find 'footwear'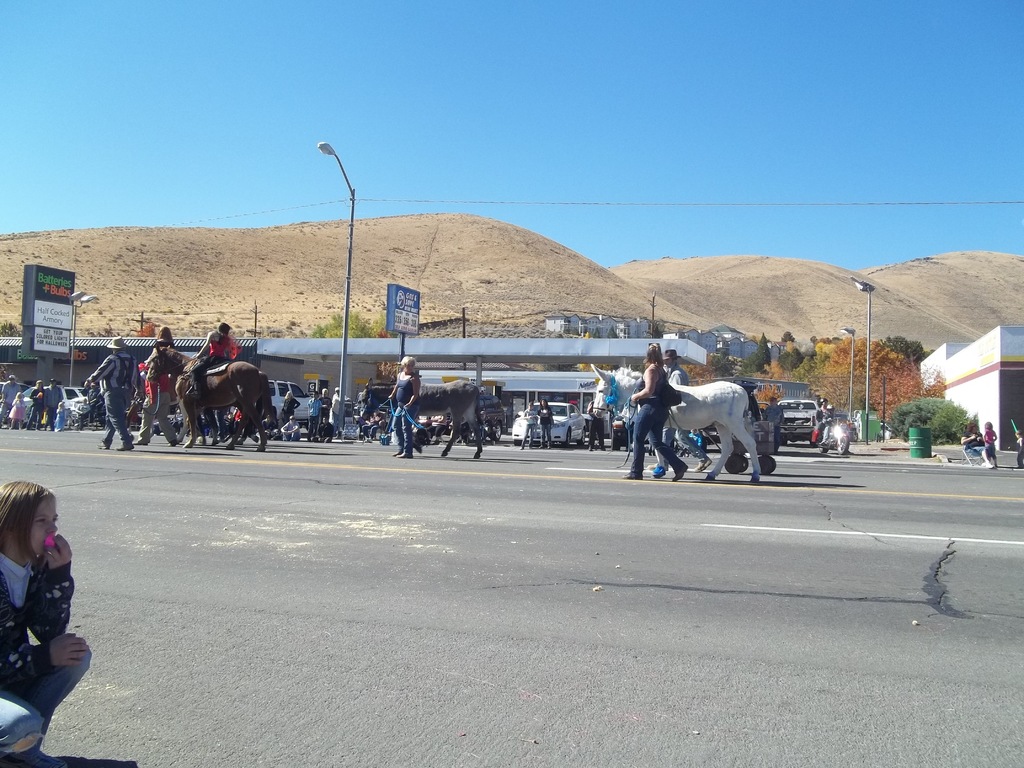
[x1=113, y1=443, x2=134, y2=452]
